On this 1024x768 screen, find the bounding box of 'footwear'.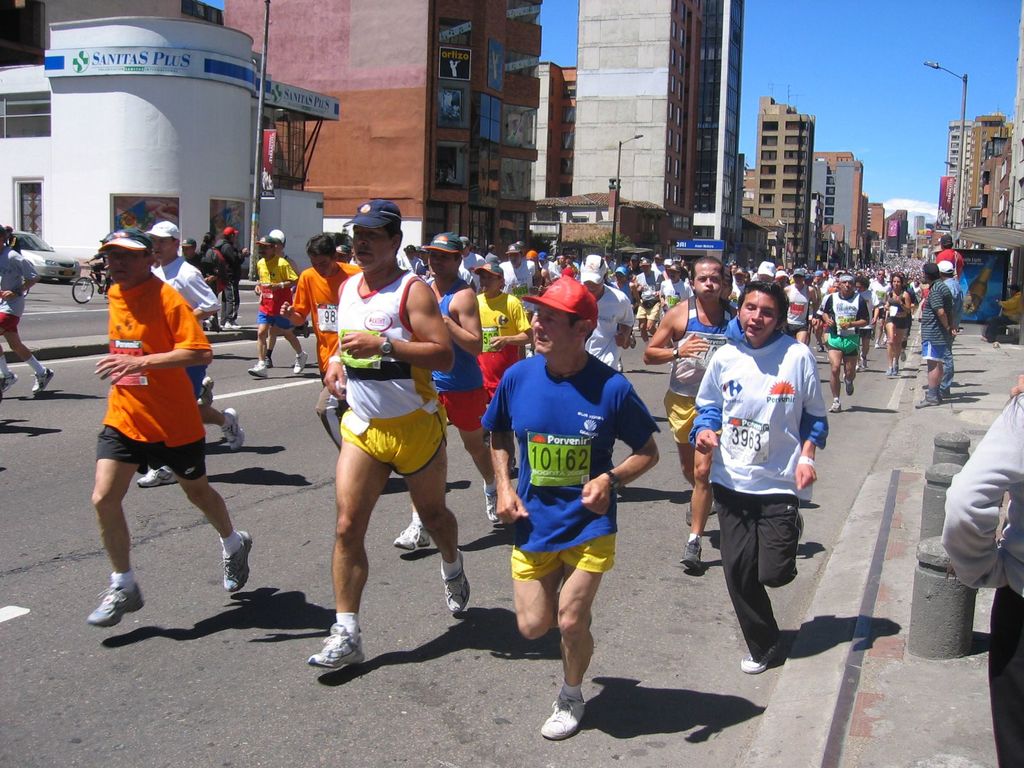
Bounding box: region(216, 404, 244, 452).
